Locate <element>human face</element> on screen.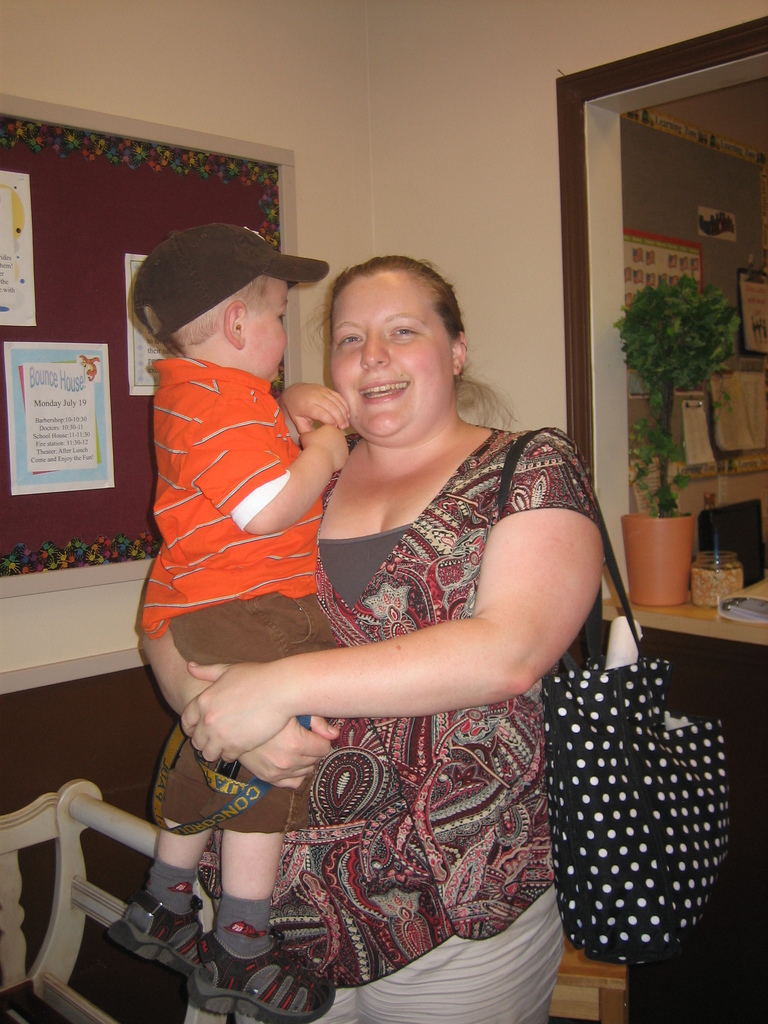
On screen at l=327, t=268, r=457, b=440.
